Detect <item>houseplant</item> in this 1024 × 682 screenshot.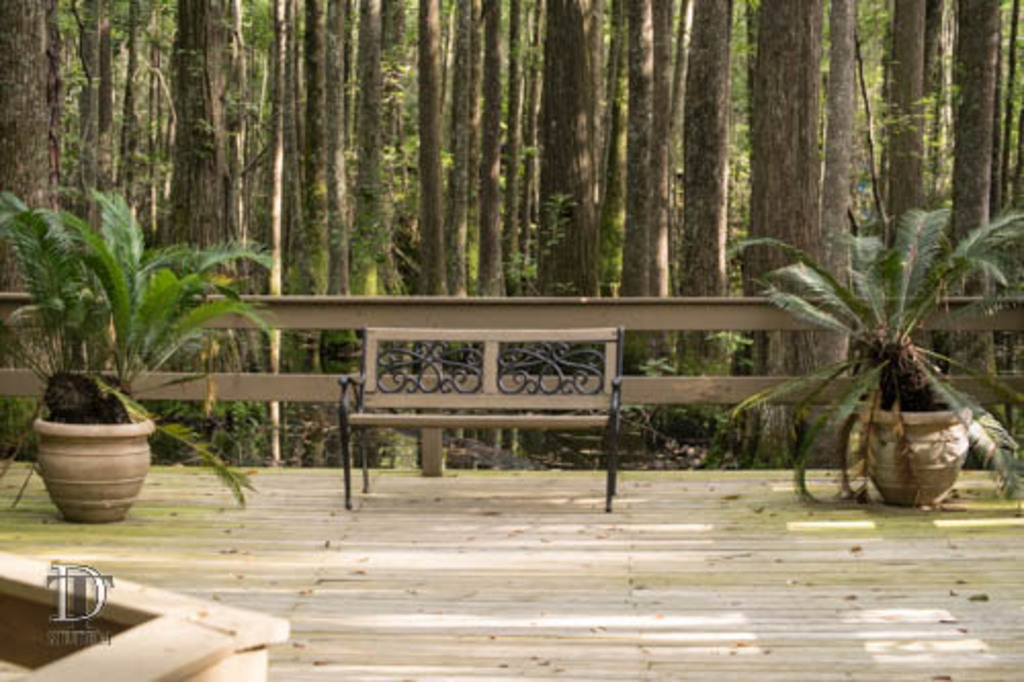
Detection: <bbox>713, 203, 1022, 506</bbox>.
